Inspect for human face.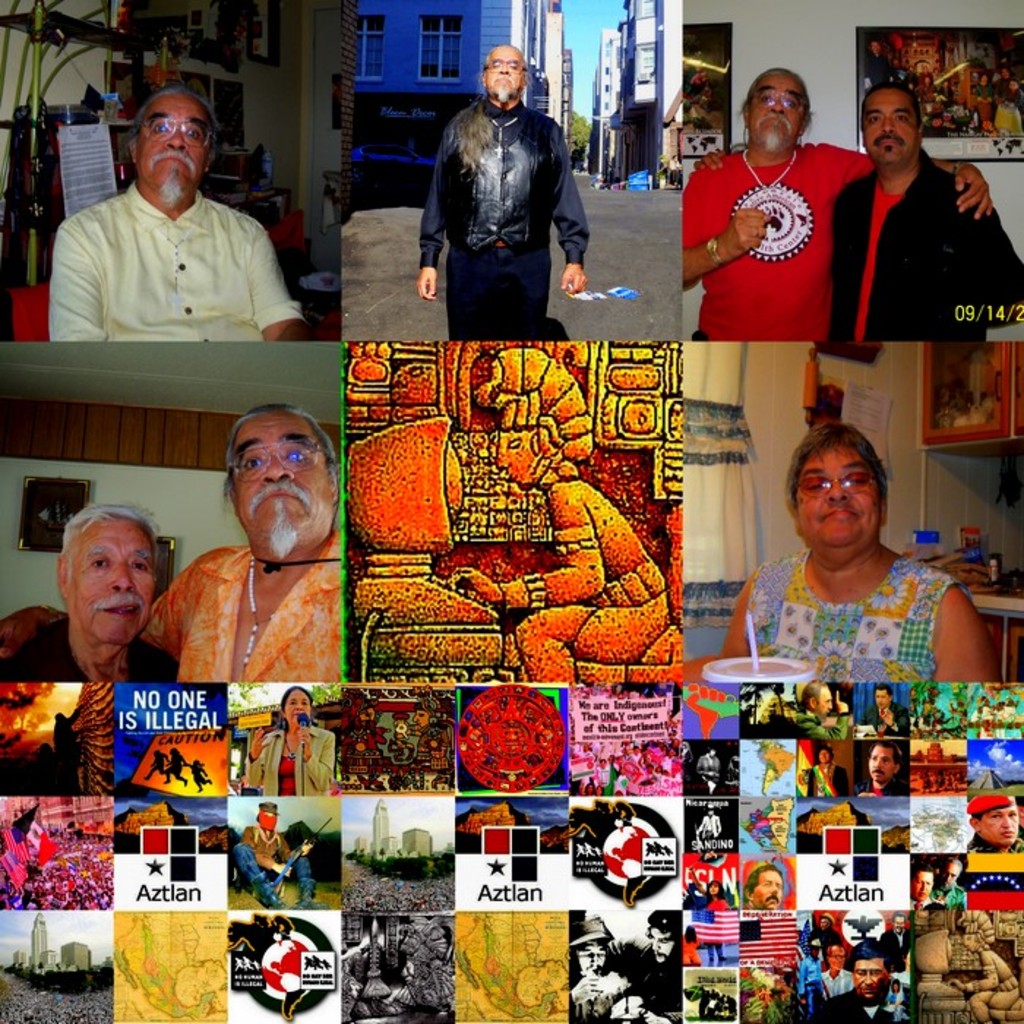
Inspection: BBox(913, 872, 935, 898).
